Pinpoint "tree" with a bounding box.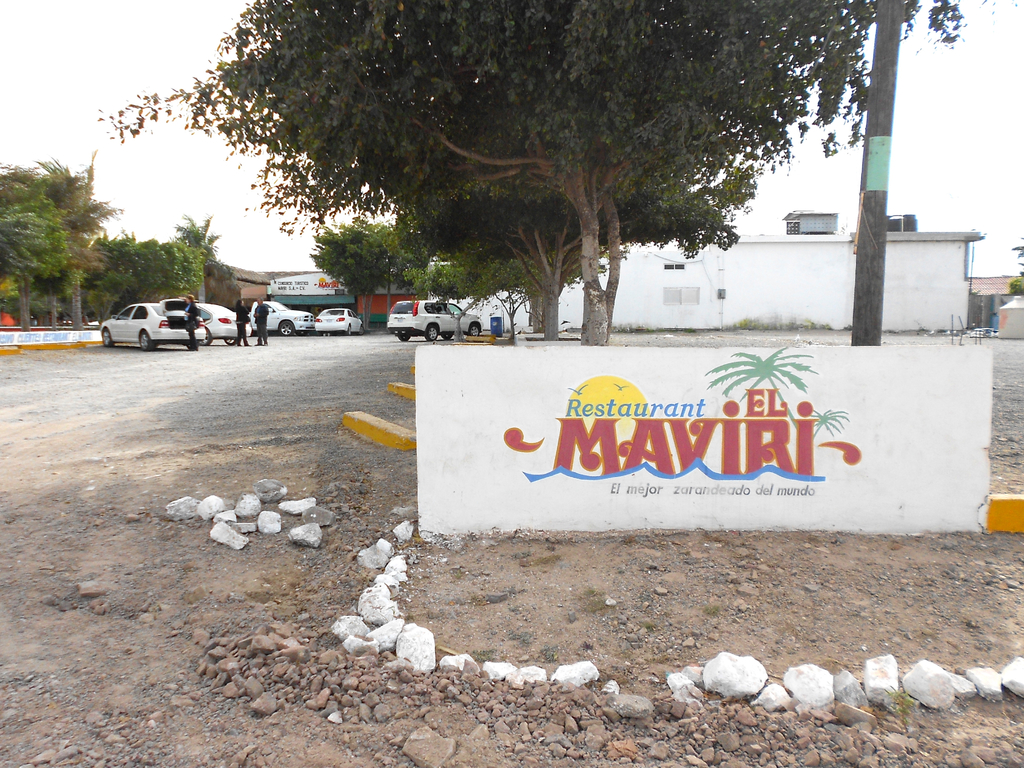
bbox(237, 29, 852, 322).
